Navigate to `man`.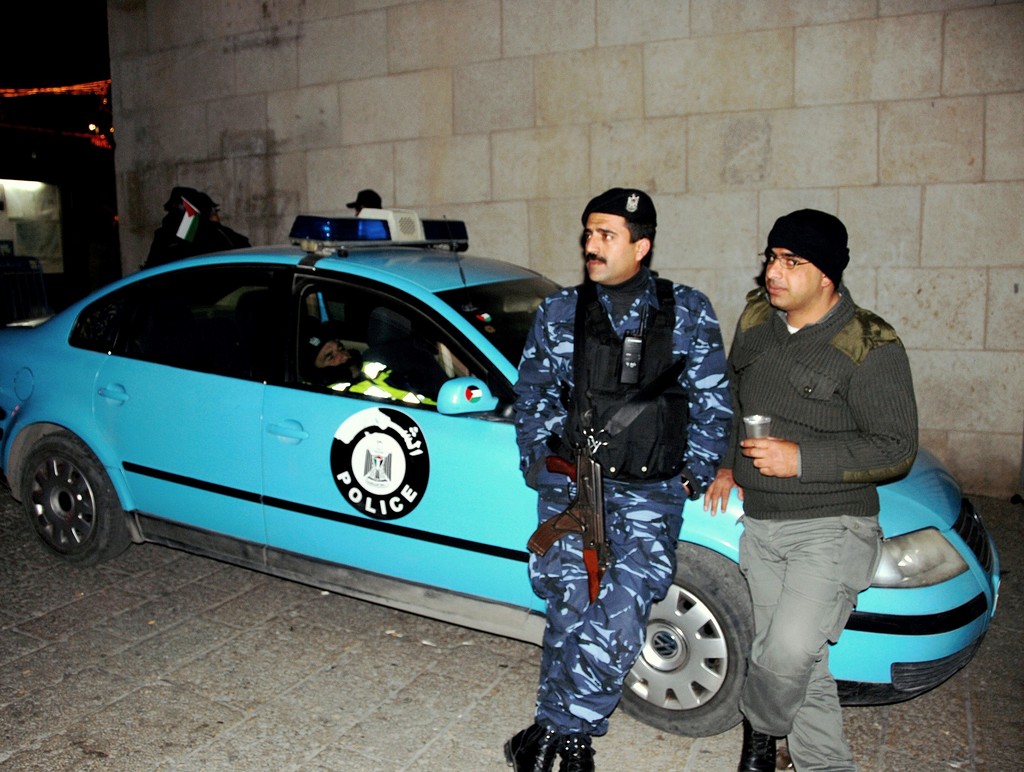
Navigation target: 502/185/737/771.
